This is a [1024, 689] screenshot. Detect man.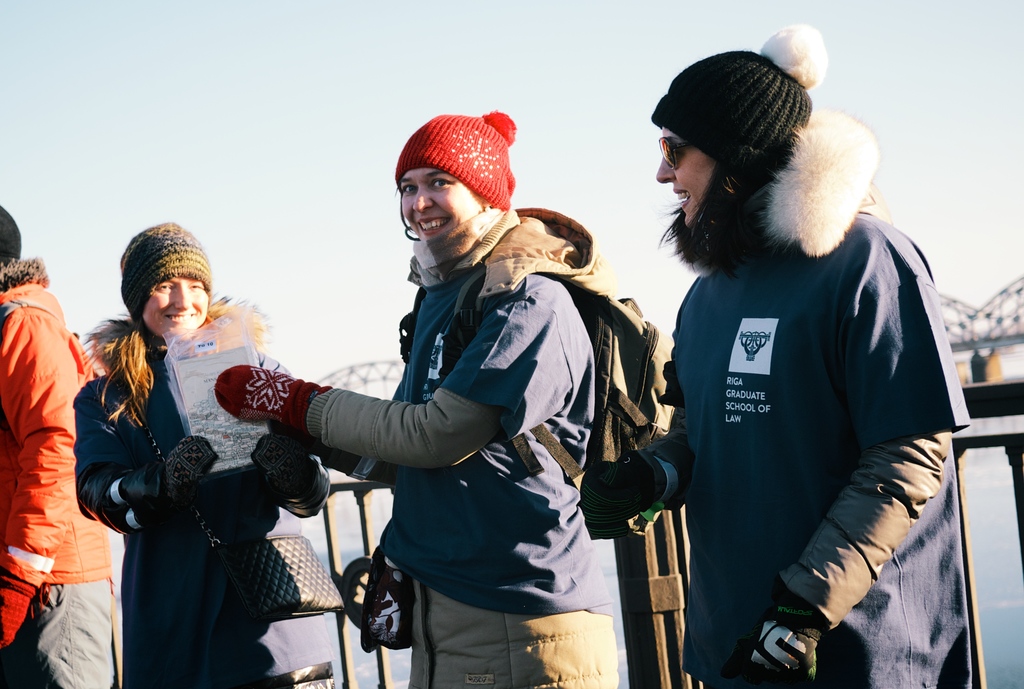
l=259, t=115, r=672, b=676.
